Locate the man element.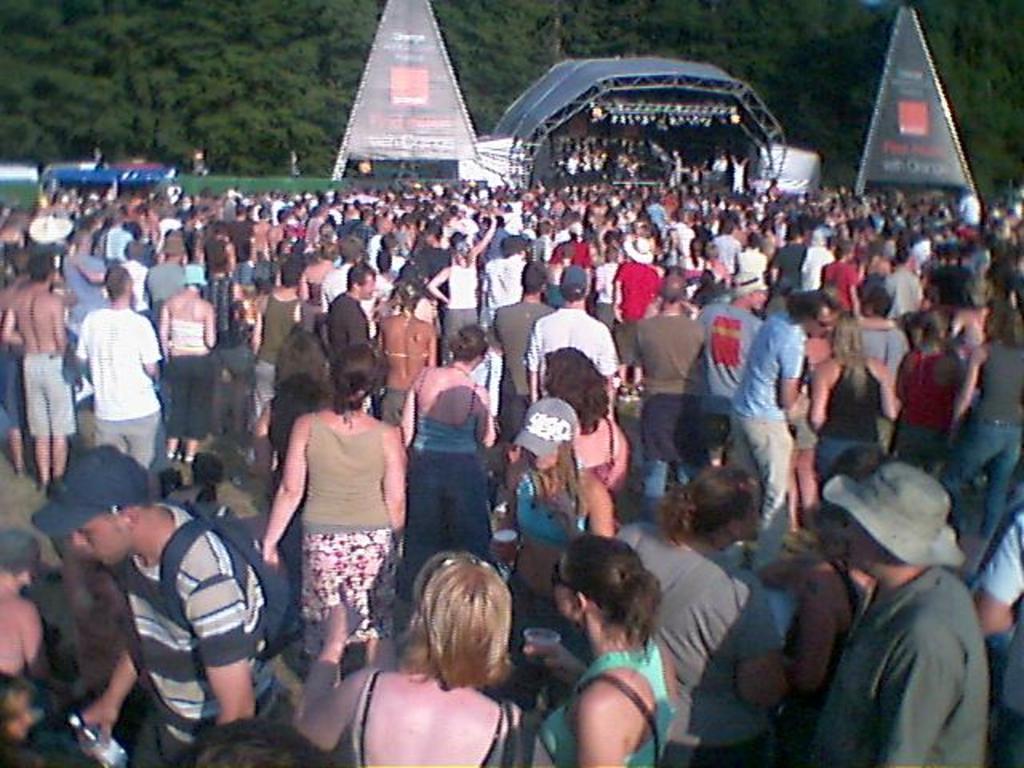
Element bbox: x1=325, y1=259, x2=386, y2=346.
